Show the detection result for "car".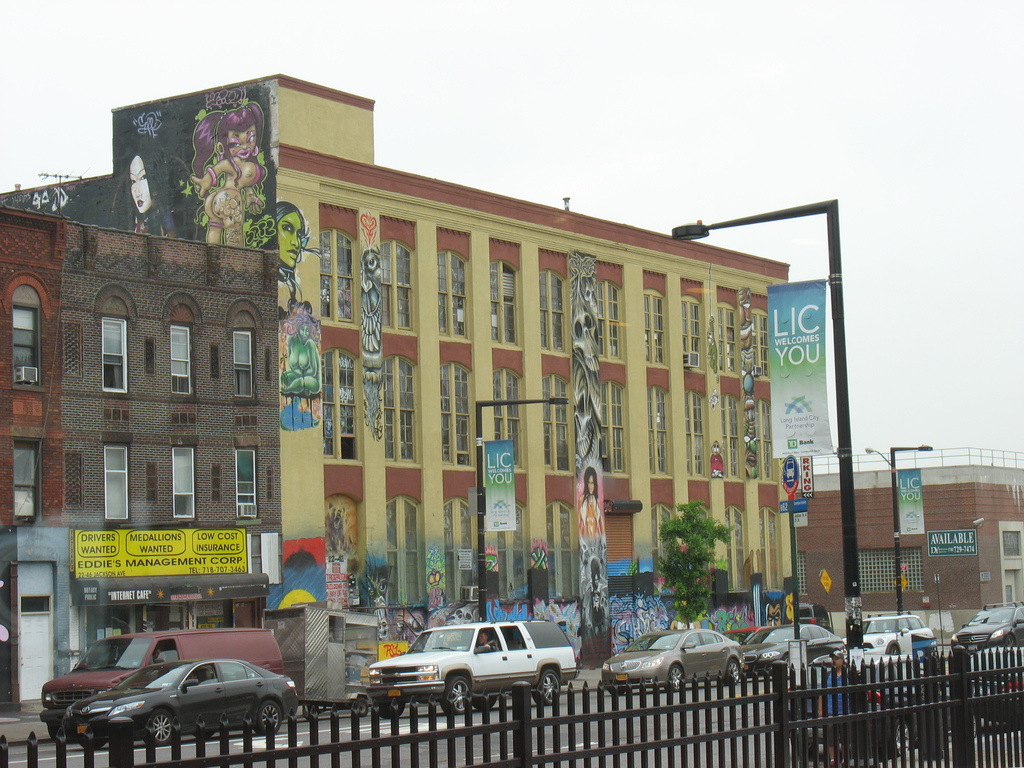
pyautogui.locateOnScreen(736, 626, 847, 676).
